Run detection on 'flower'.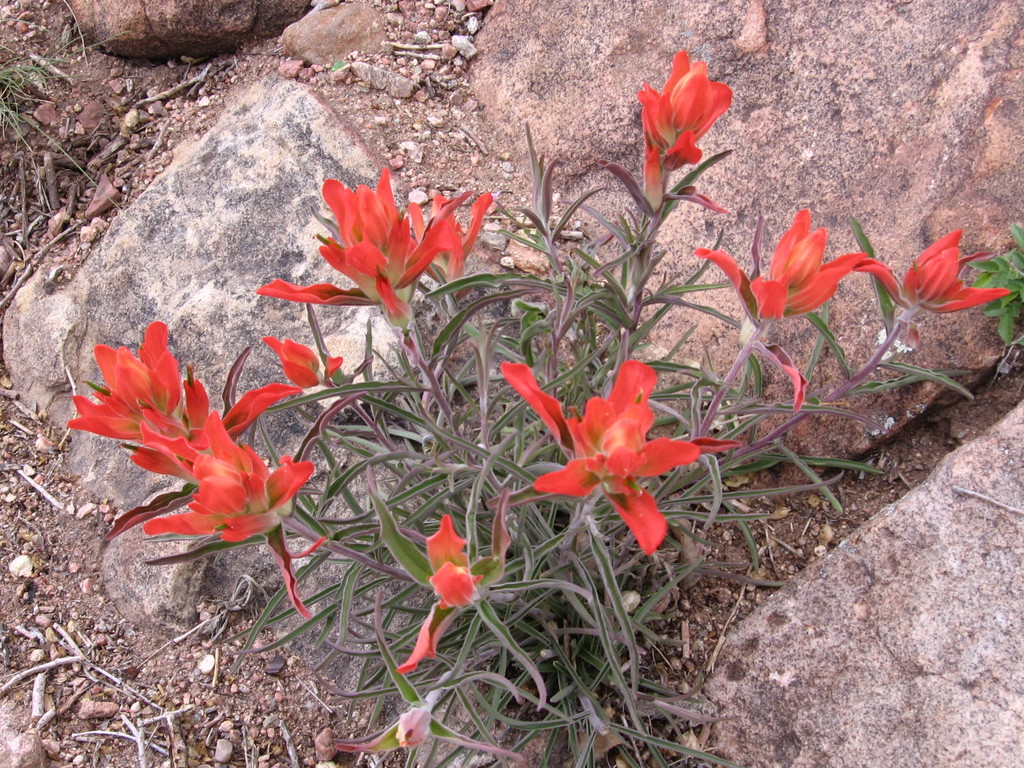
Result: {"x1": 392, "y1": 506, "x2": 486, "y2": 675}.
